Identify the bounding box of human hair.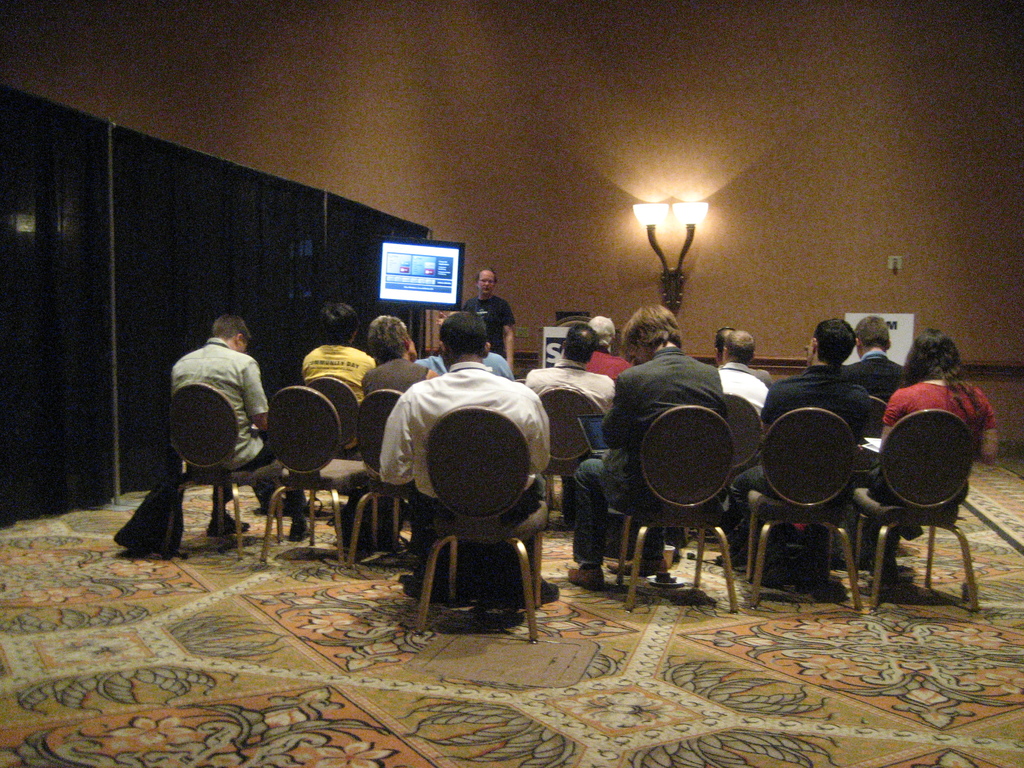
<region>854, 315, 890, 349</region>.
